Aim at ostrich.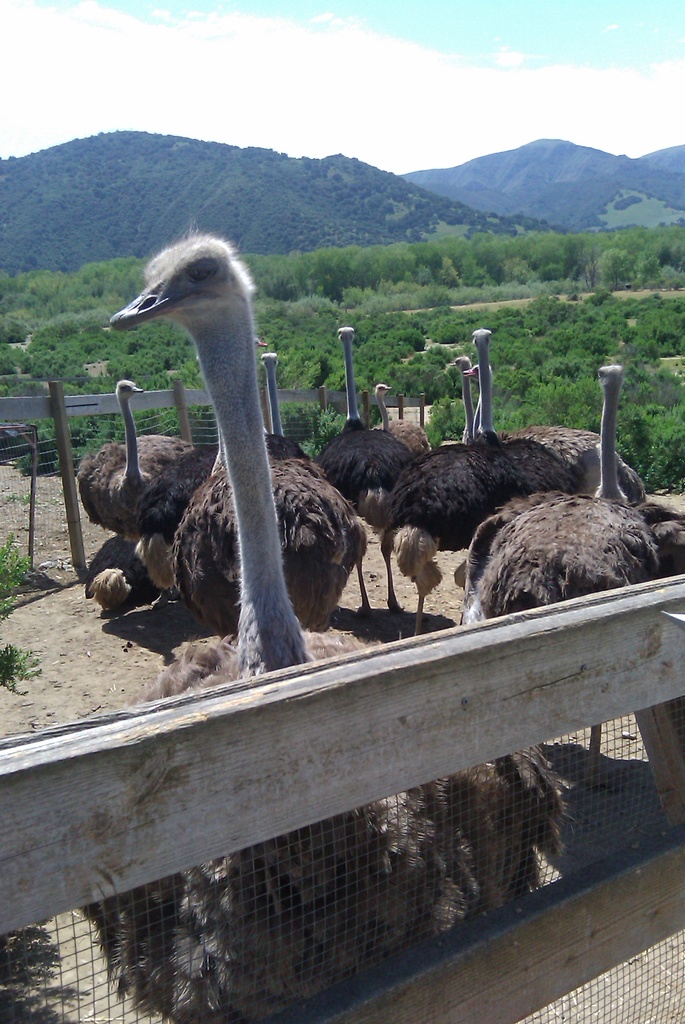
Aimed at (360,381,433,460).
